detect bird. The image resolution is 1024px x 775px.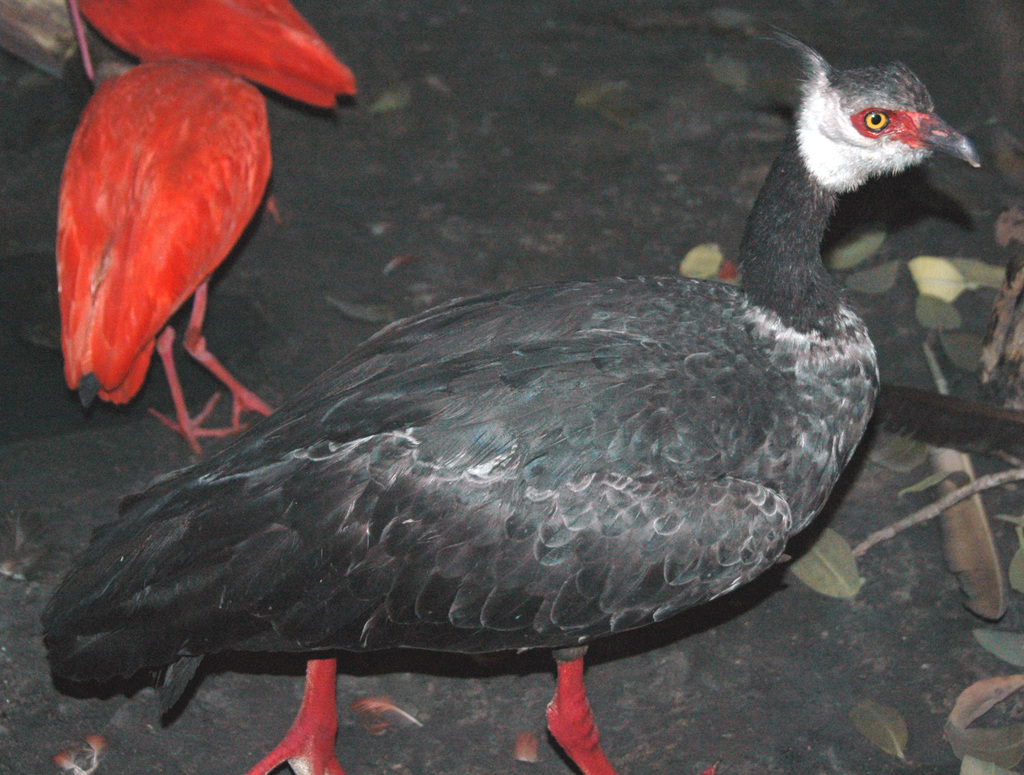
42,24,983,774.
